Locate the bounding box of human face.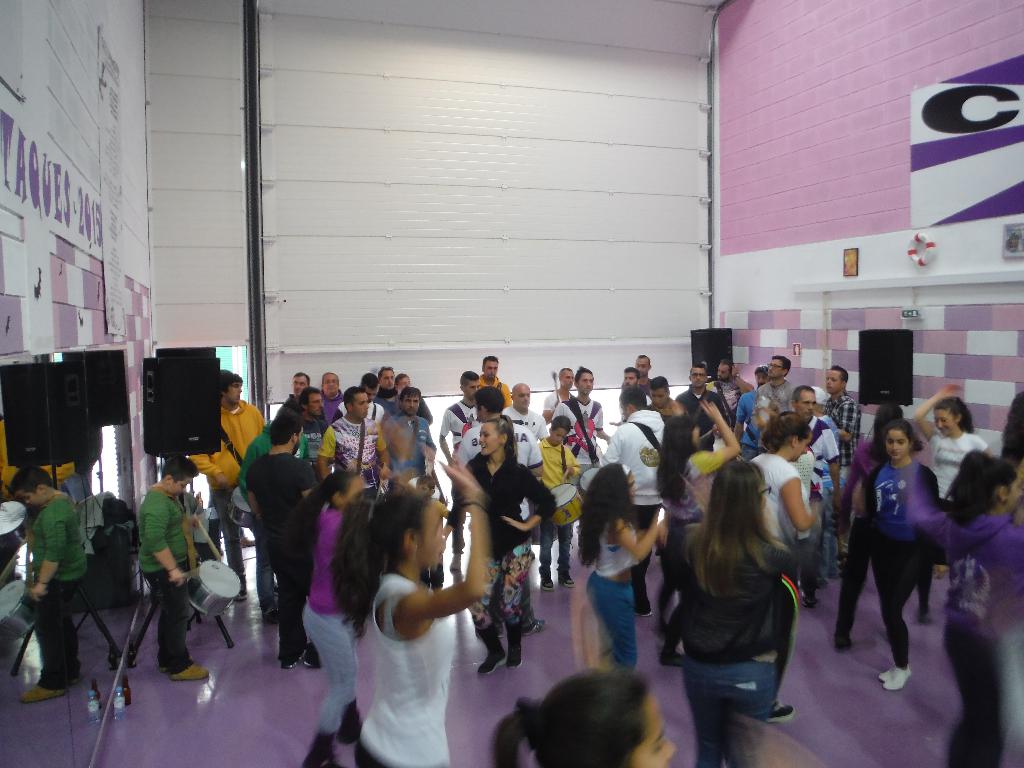
Bounding box: 714:364:733:378.
